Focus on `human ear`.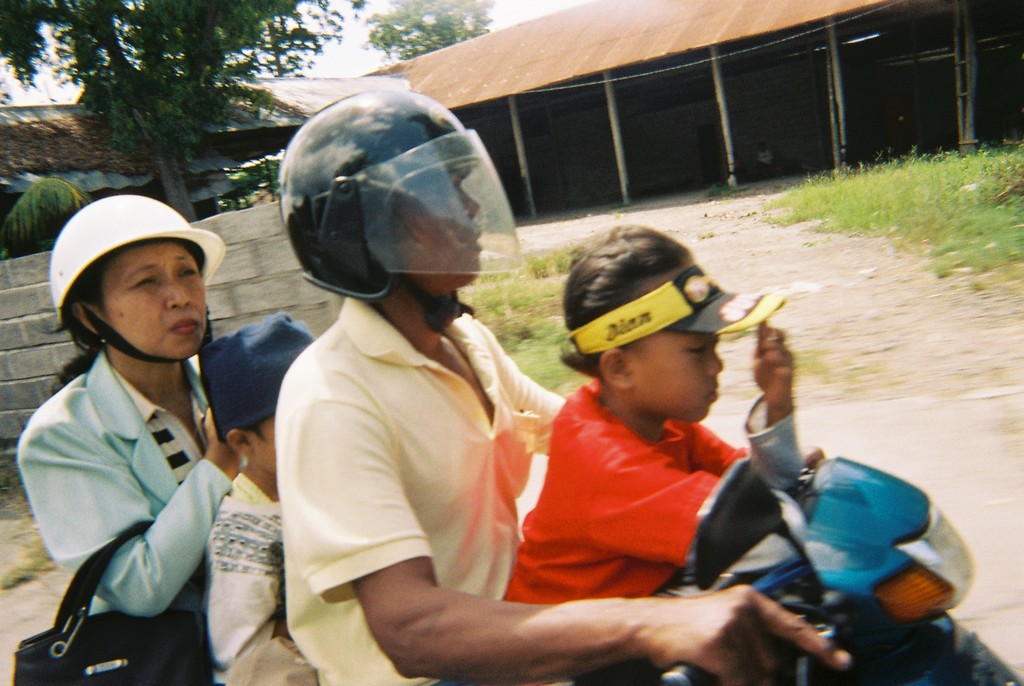
Focused at x1=399, y1=211, x2=429, y2=249.
